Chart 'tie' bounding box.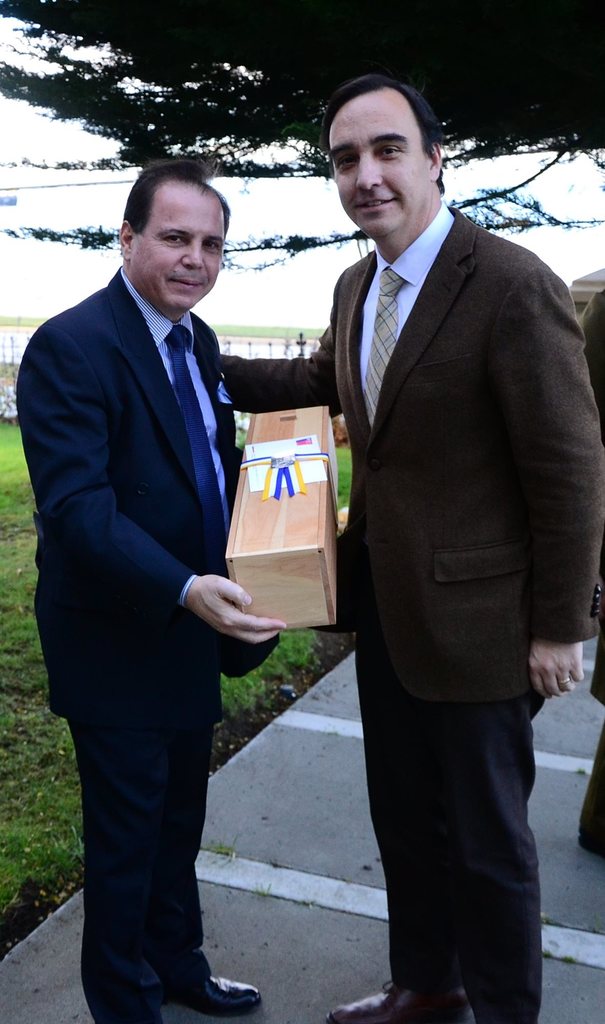
Charted: x1=156, y1=323, x2=228, y2=556.
